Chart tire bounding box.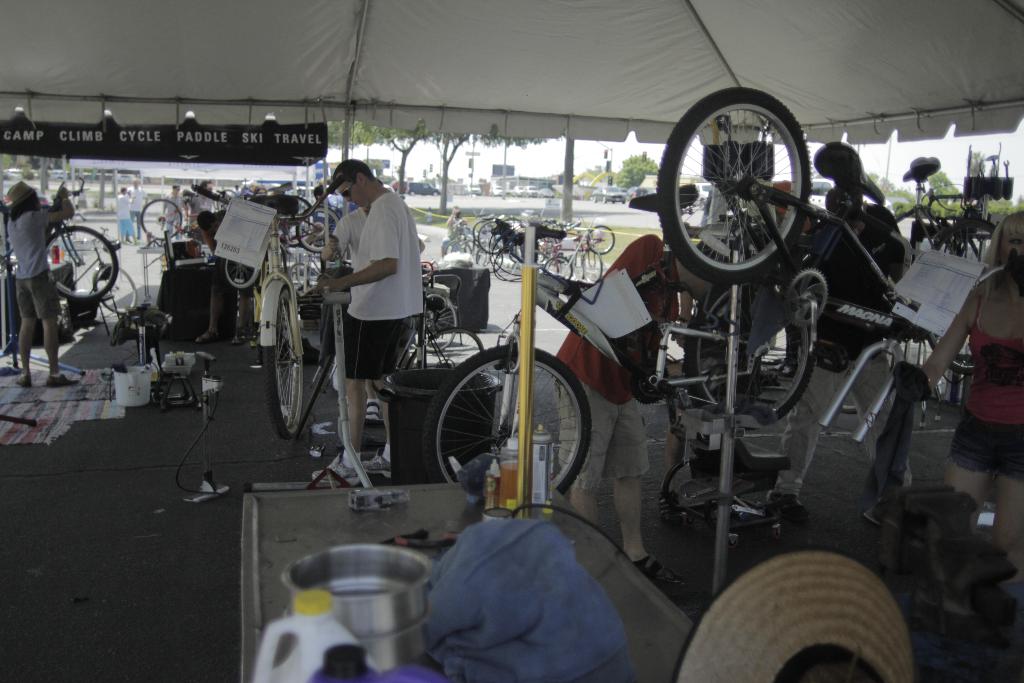
Charted: region(225, 258, 259, 288).
